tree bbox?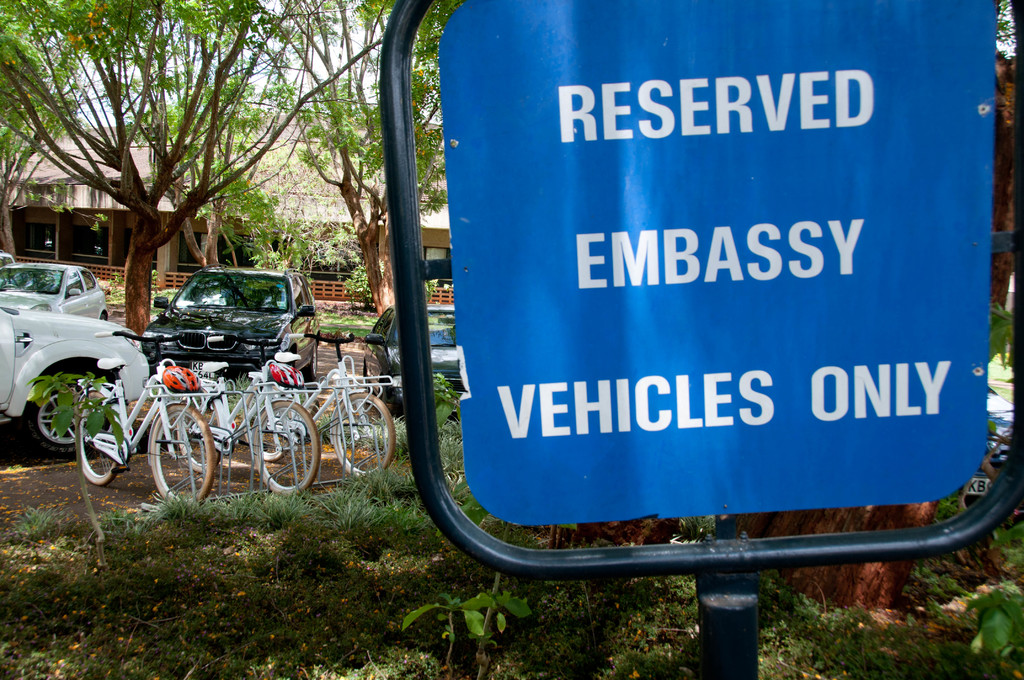
{"left": 113, "top": 45, "right": 337, "bottom": 281}
